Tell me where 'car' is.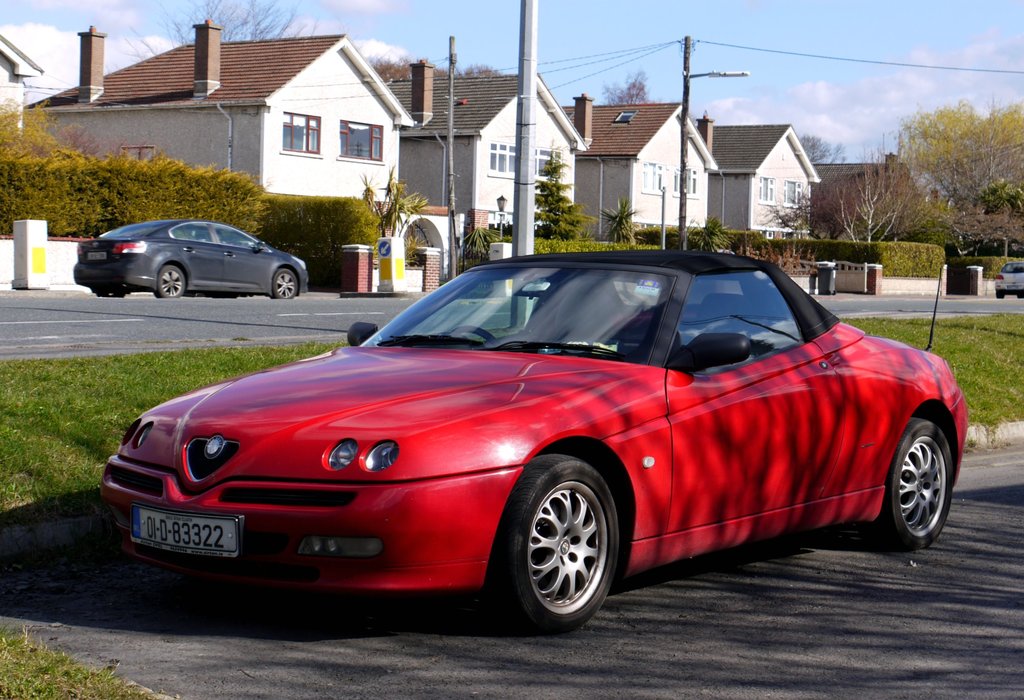
'car' is at Rect(995, 261, 1023, 300).
